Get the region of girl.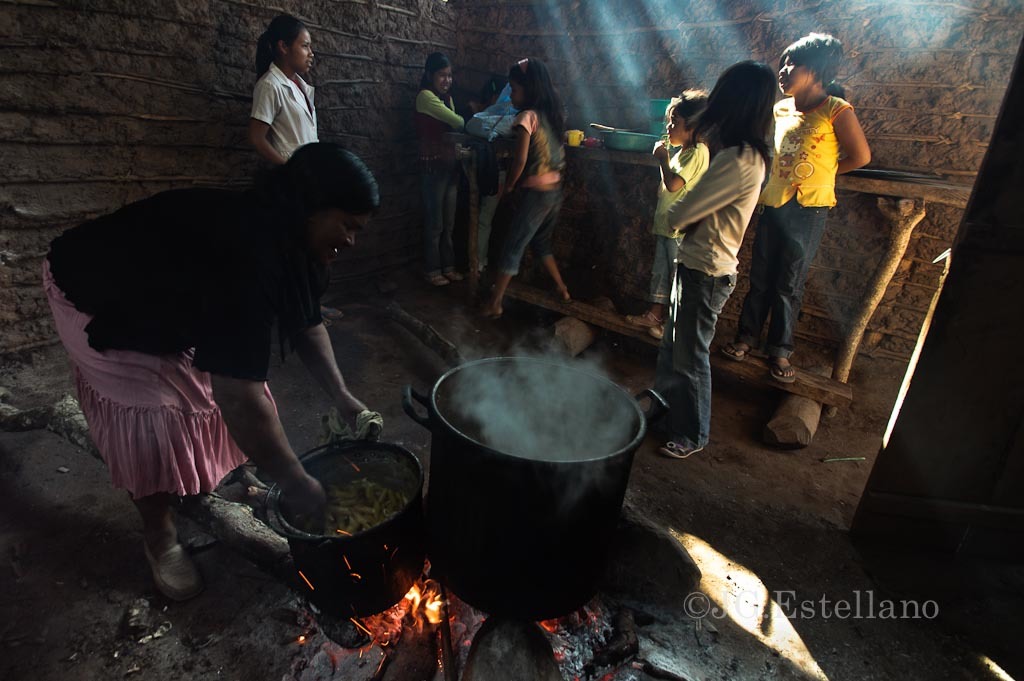
locate(501, 72, 562, 326).
